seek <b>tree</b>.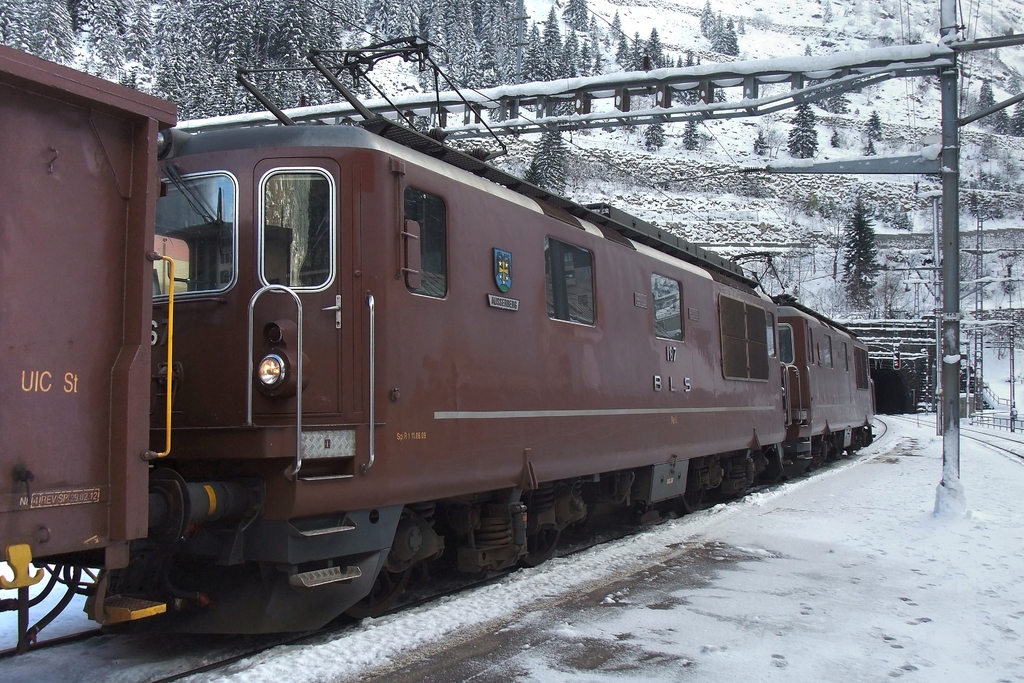
[690, 1, 751, 60].
